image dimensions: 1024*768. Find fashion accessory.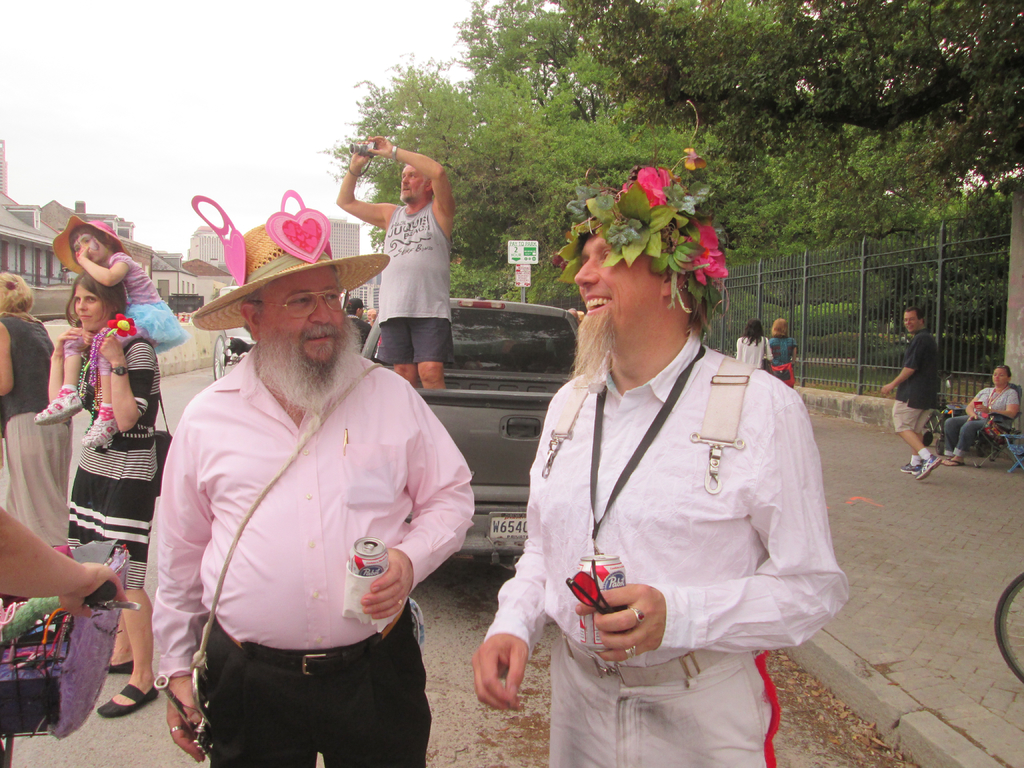
{"x1": 33, "y1": 383, "x2": 82, "y2": 427}.
